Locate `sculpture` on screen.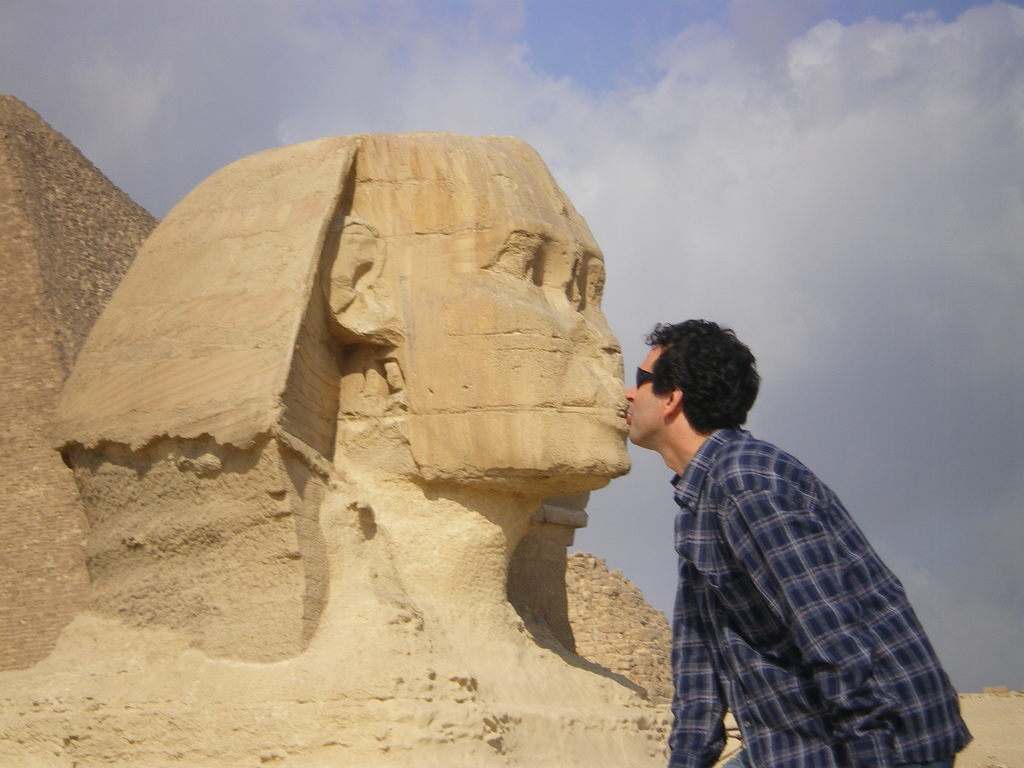
On screen at x1=40, y1=134, x2=650, y2=707.
